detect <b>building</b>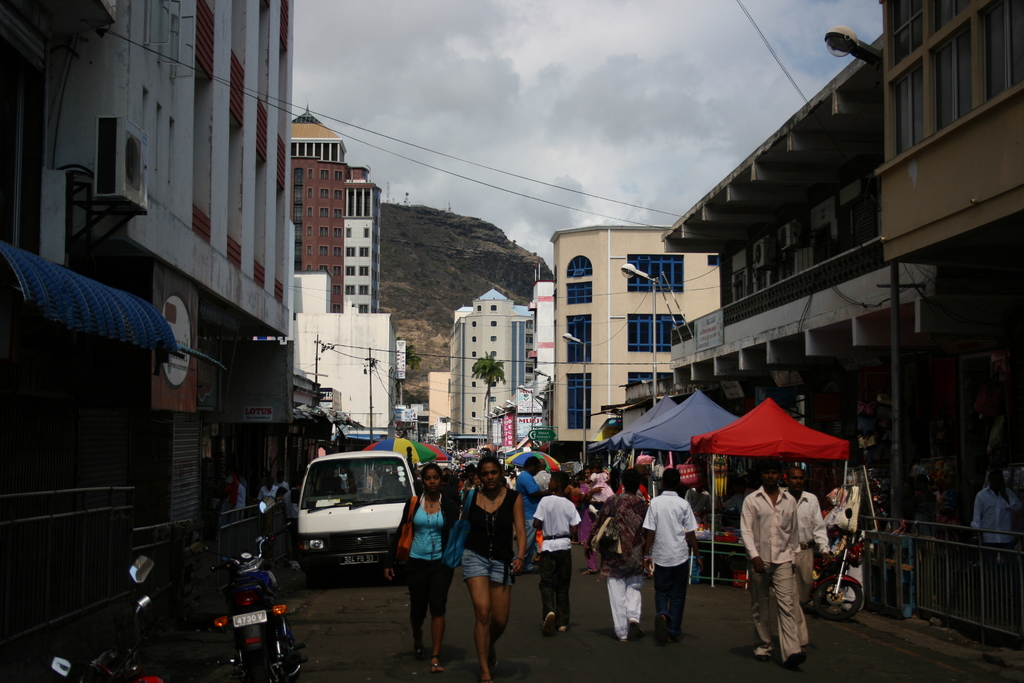
detection(665, 58, 944, 600)
